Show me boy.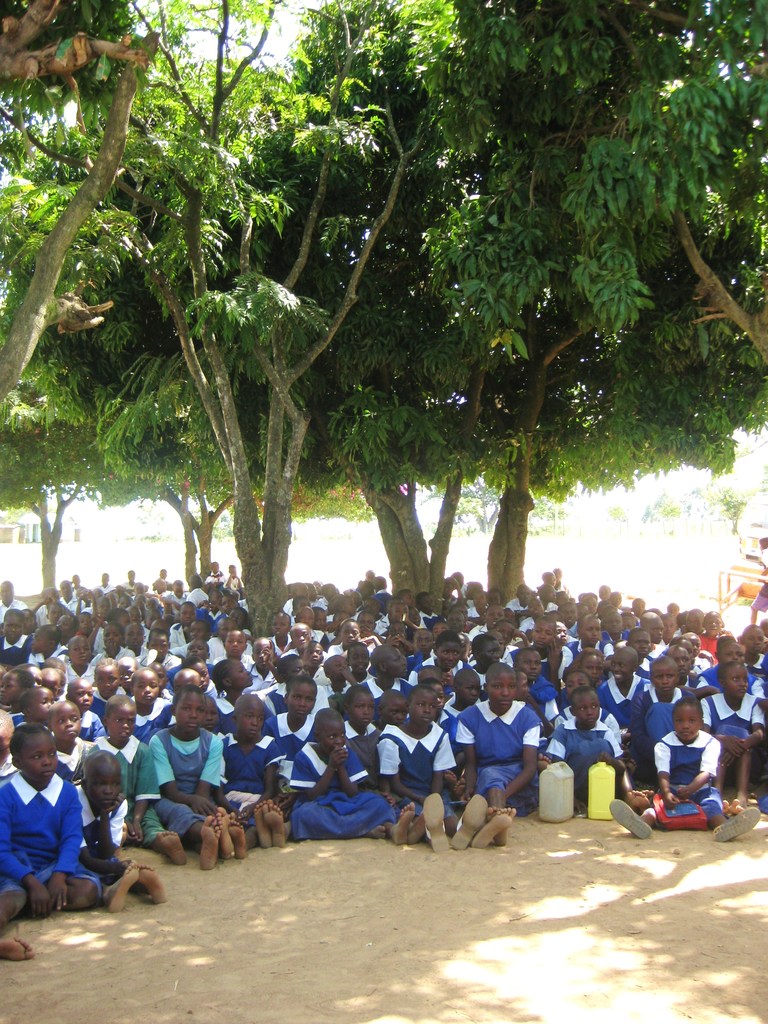
boy is here: 518/596/545/632.
